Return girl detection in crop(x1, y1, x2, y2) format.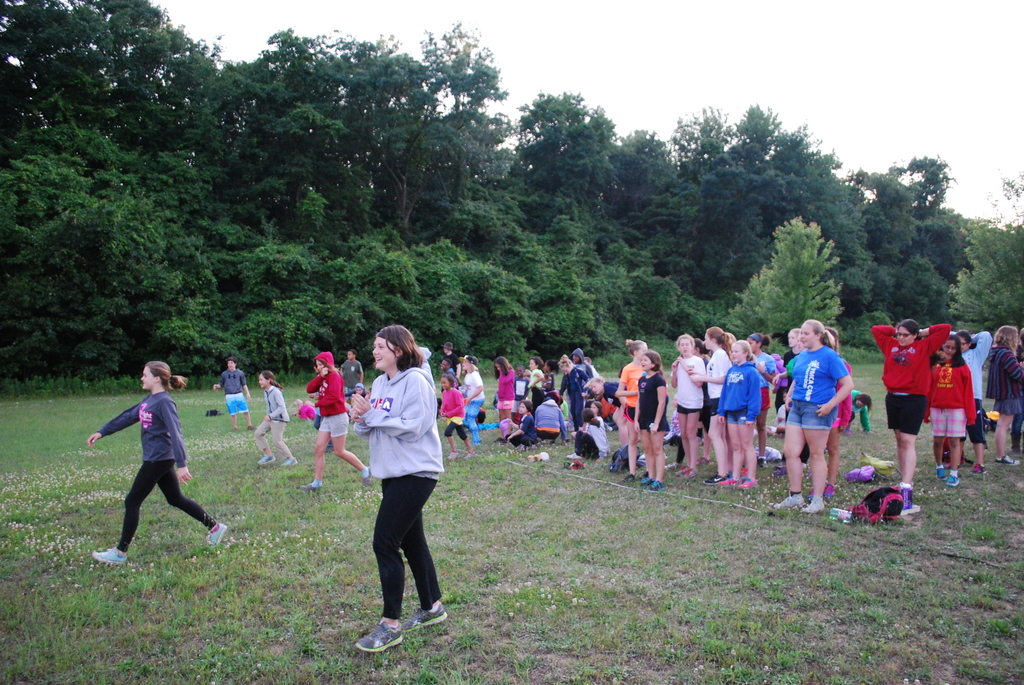
crop(717, 338, 762, 487).
